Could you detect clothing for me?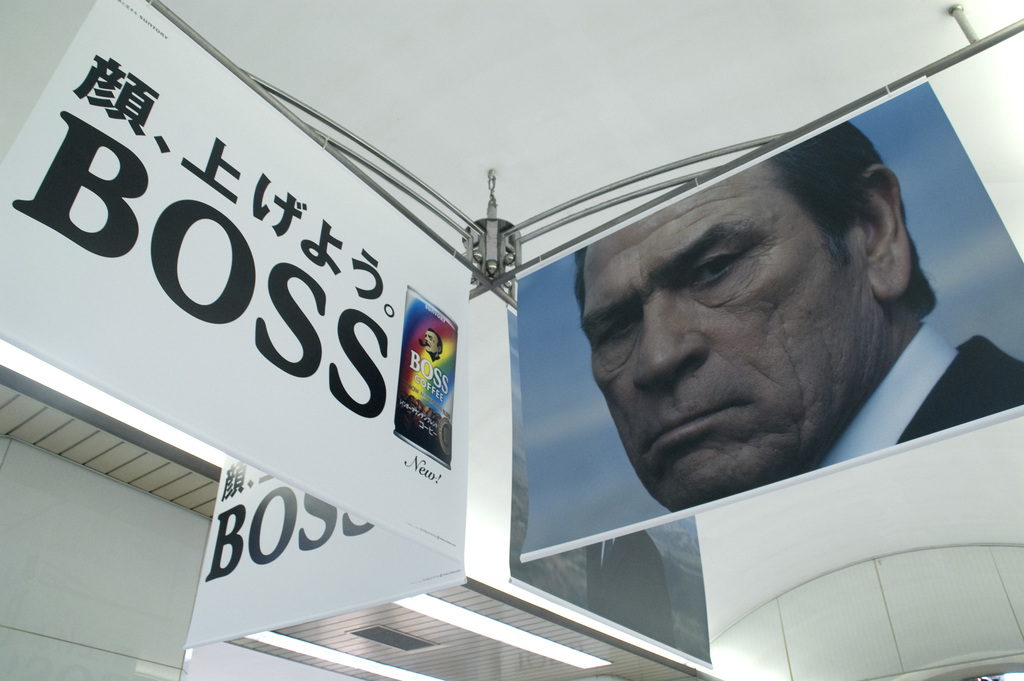
Detection result: pyautogui.locateOnScreen(812, 321, 1023, 468).
